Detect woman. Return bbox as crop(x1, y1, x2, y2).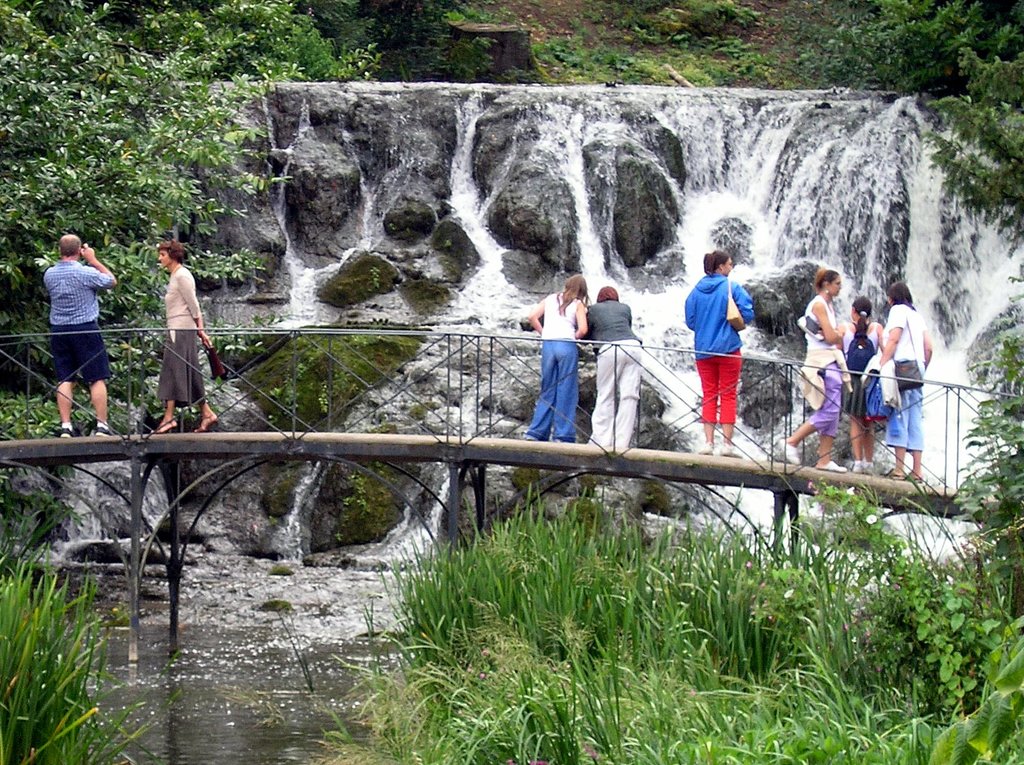
crop(836, 296, 884, 479).
